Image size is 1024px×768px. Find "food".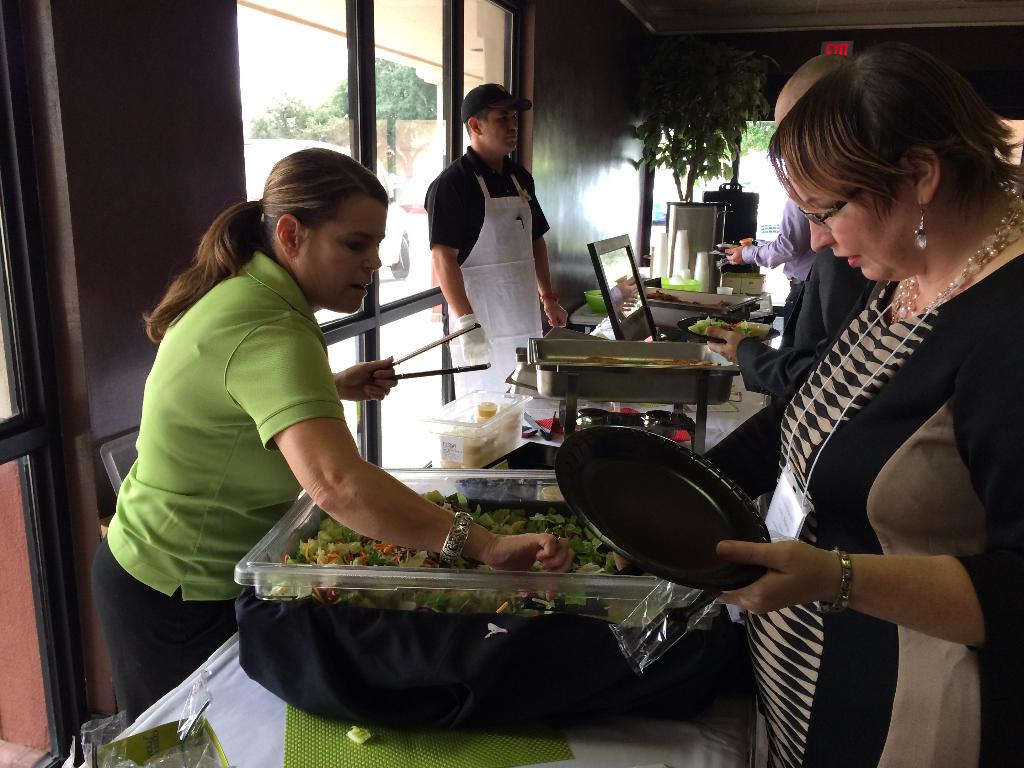
locate(717, 236, 758, 256).
